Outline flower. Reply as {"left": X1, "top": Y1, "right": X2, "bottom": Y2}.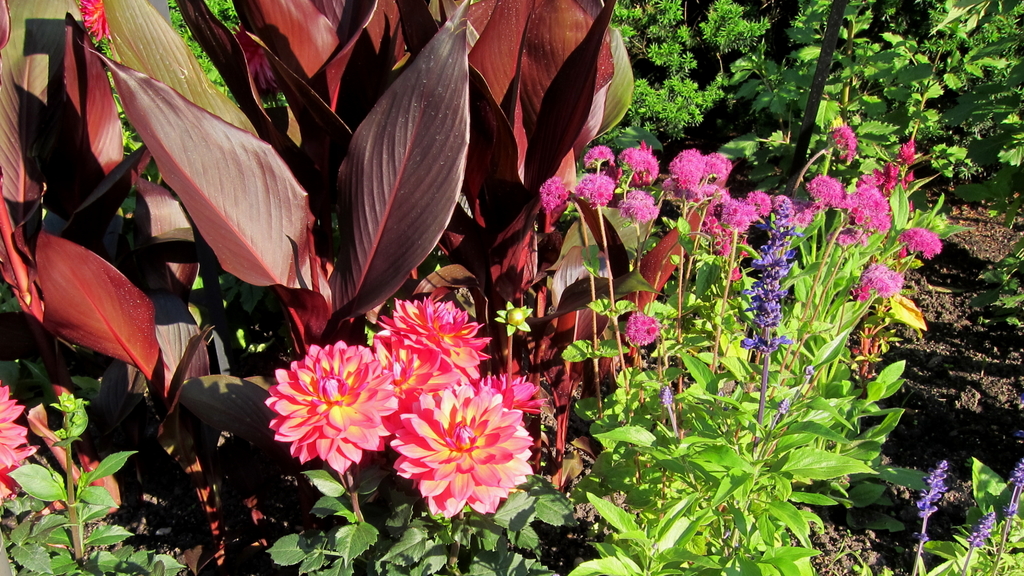
{"left": 260, "top": 330, "right": 406, "bottom": 484}.
